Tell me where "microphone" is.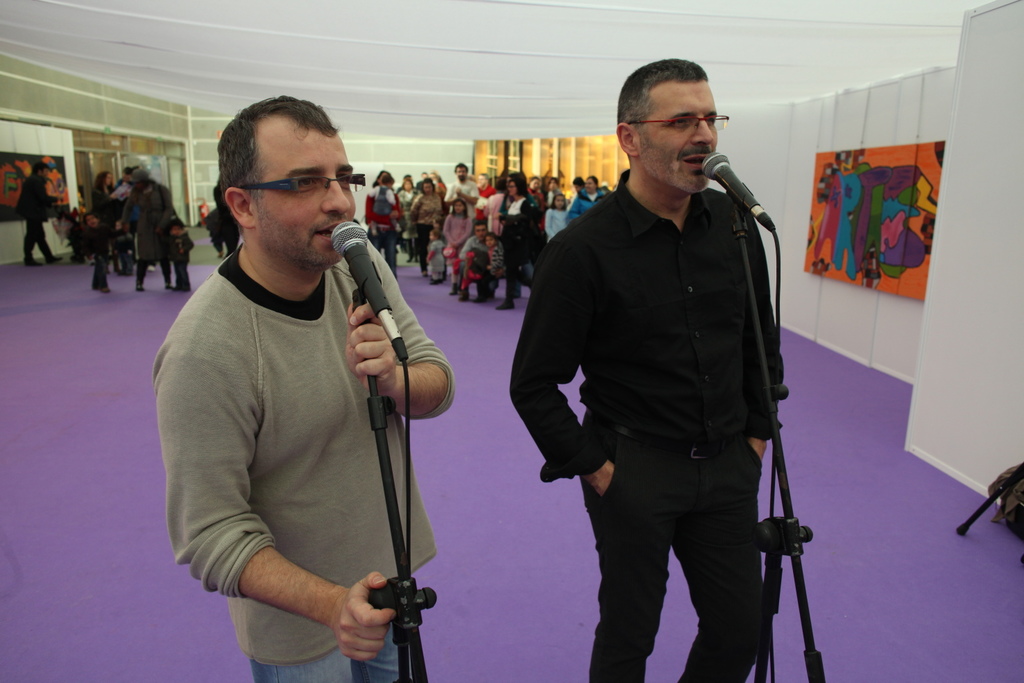
"microphone" is at select_region(698, 155, 774, 230).
